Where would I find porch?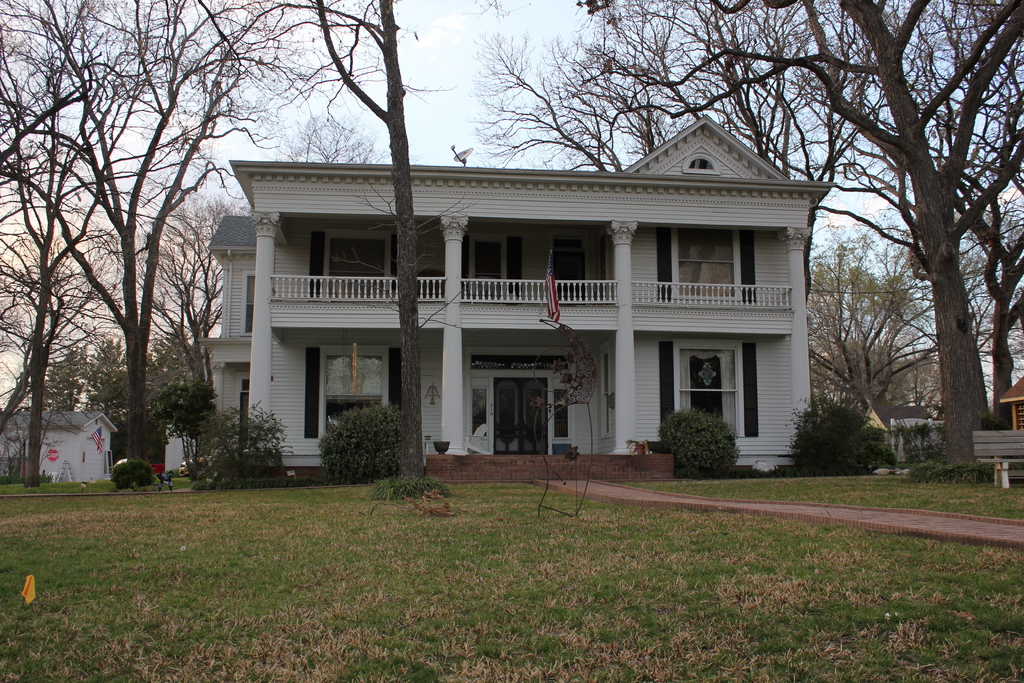
At x1=243, y1=448, x2=676, y2=484.
